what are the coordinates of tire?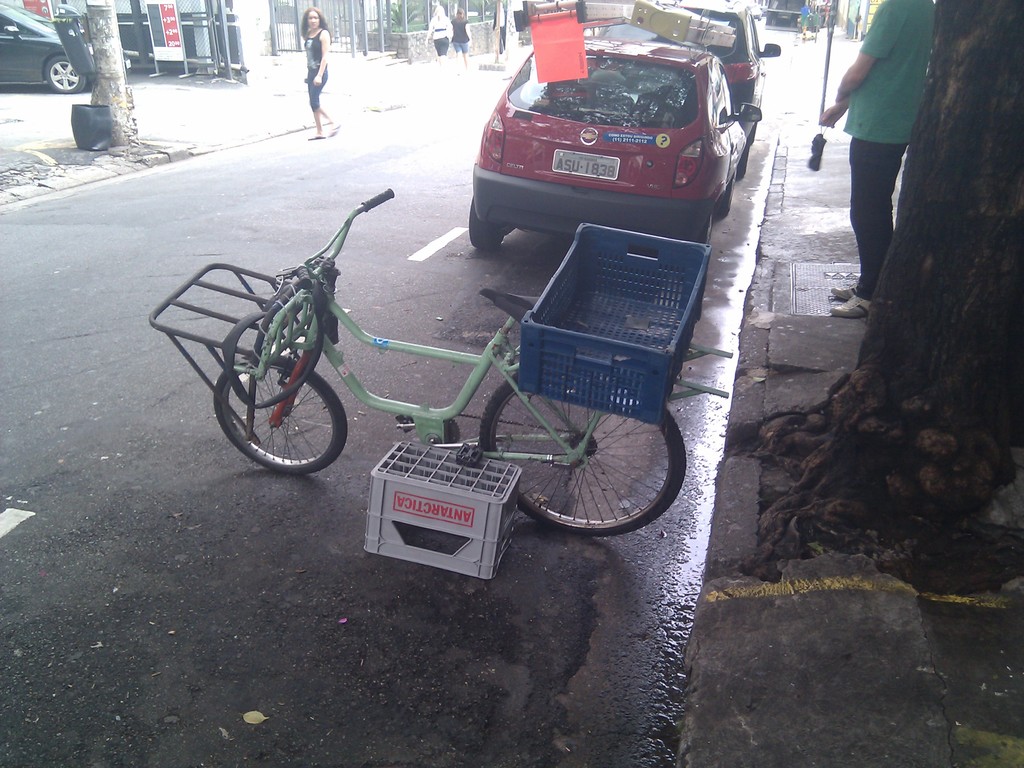
[x1=211, y1=357, x2=347, y2=475].
